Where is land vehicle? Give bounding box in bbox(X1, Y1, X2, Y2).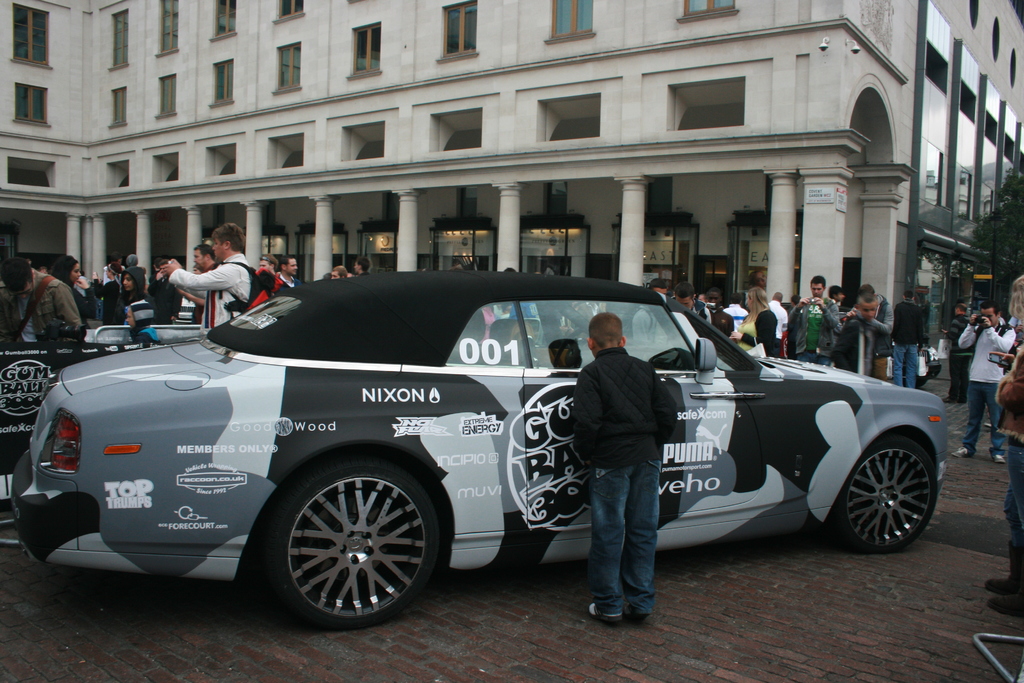
bbox(8, 272, 947, 627).
